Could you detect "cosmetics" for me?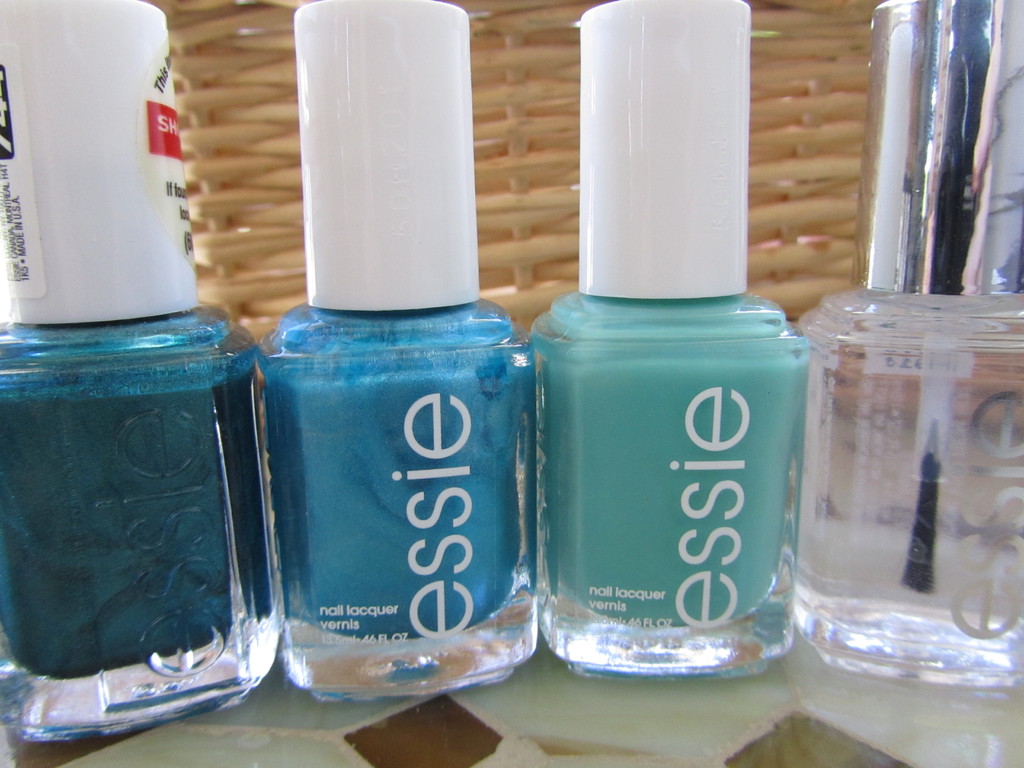
Detection result: {"left": 802, "top": 0, "right": 1023, "bottom": 693}.
